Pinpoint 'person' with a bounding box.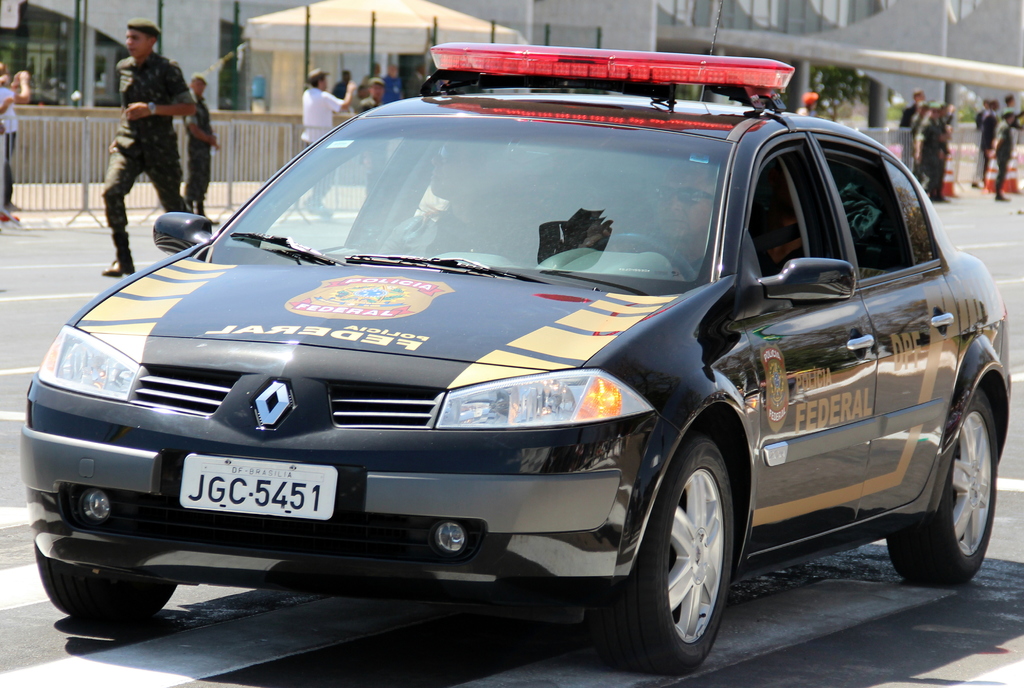
<box>178,70,220,216</box>.
